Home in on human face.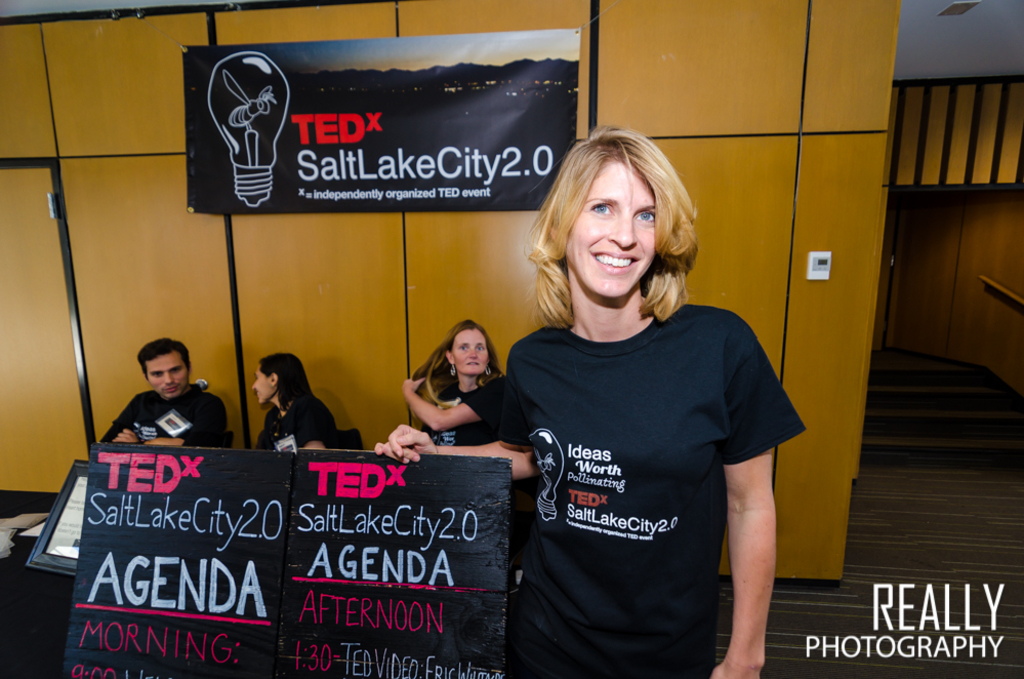
Homed in at rect(562, 160, 655, 297).
